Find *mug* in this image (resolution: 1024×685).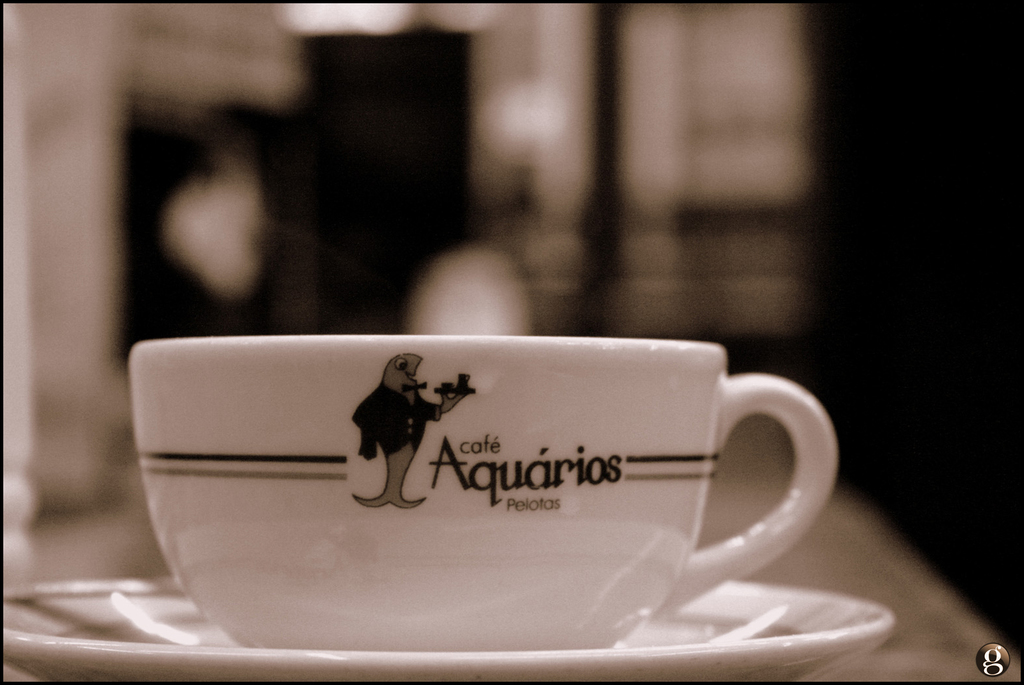
<region>126, 337, 838, 645</region>.
